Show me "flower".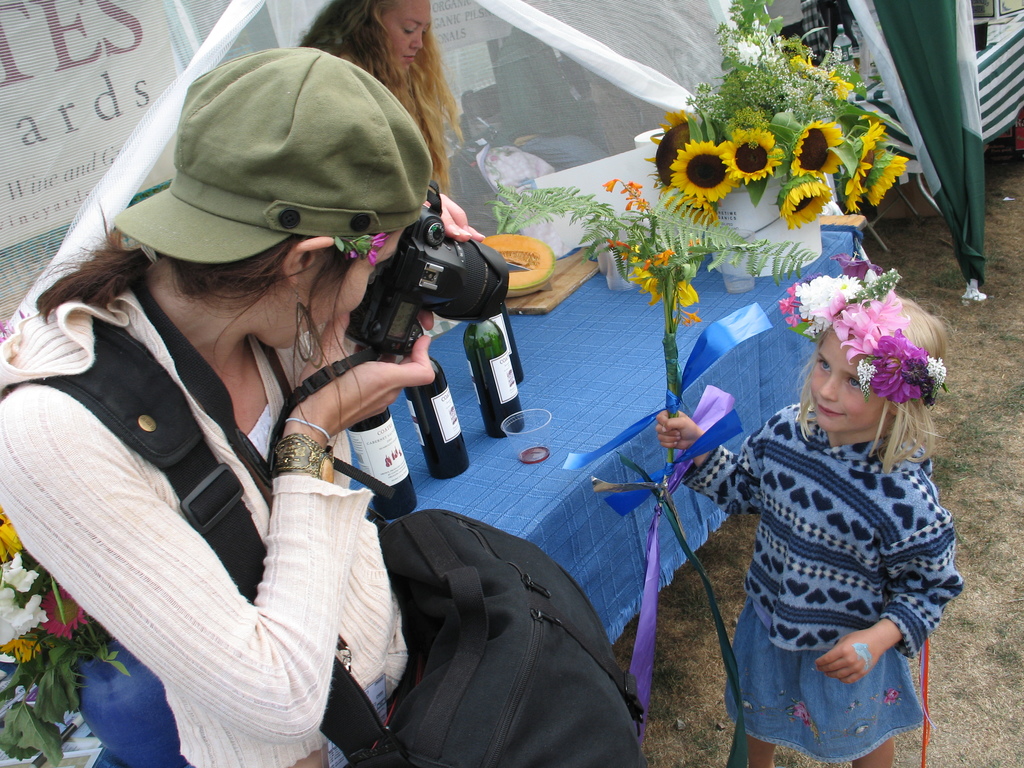
"flower" is here: bbox(779, 176, 836, 228).
